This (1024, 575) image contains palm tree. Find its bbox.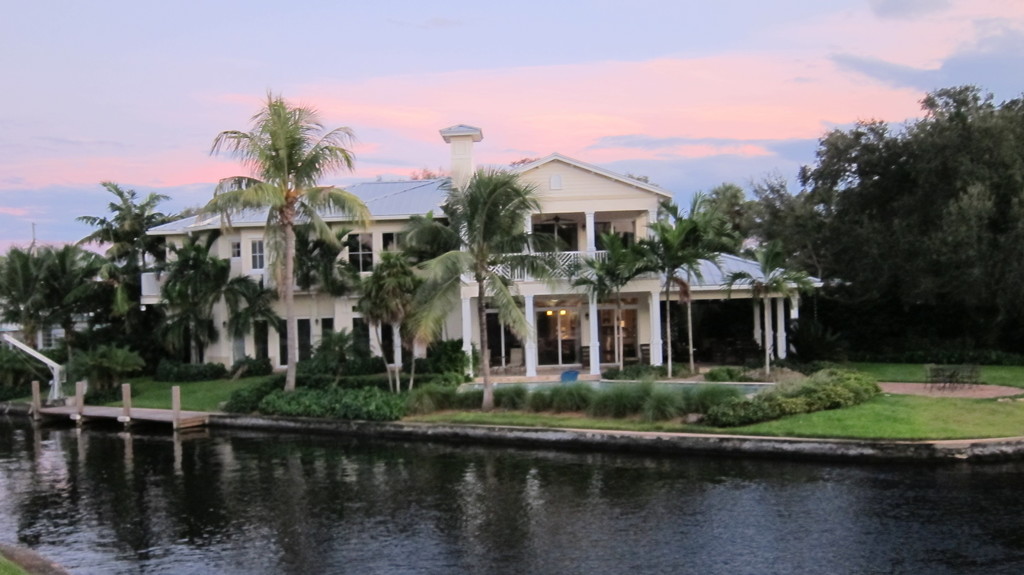
[left=411, top=166, right=540, bottom=381].
